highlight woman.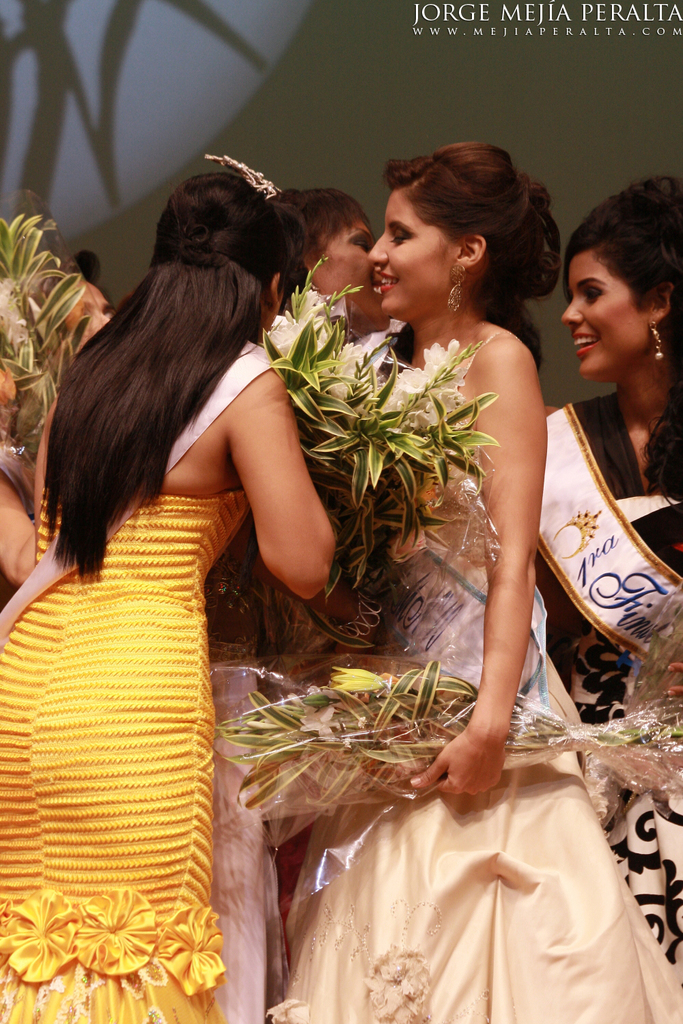
Highlighted region: left=0, top=165, right=335, bottom=1023.
